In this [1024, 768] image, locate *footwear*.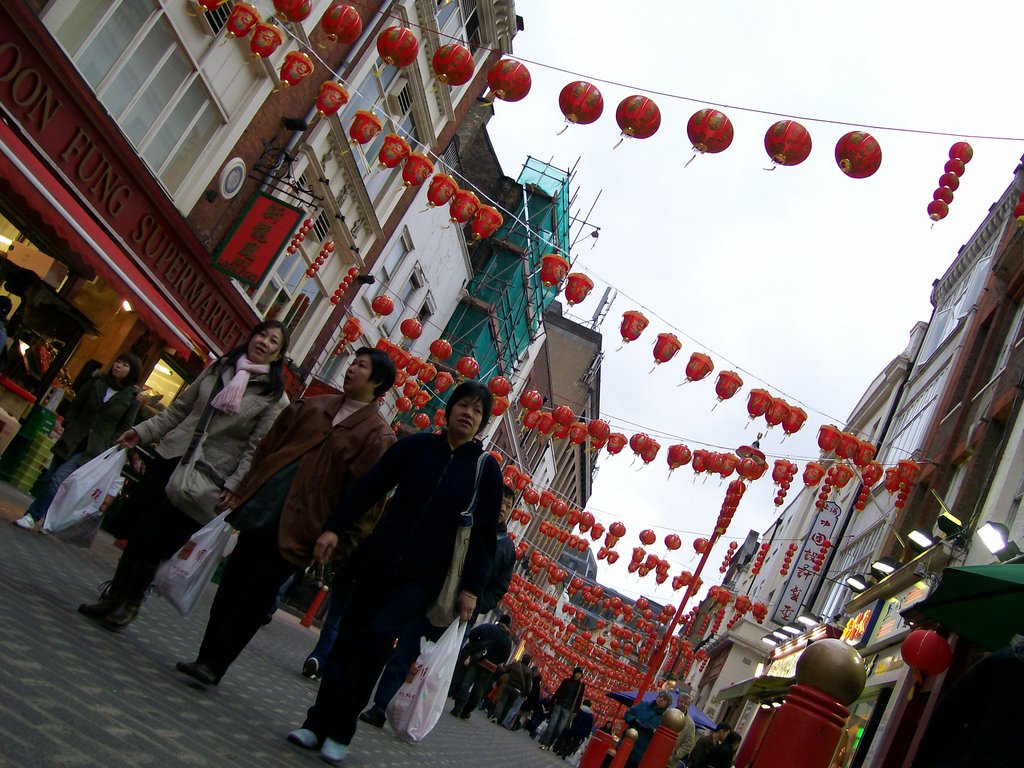
Bounding box: x1=79 y1=559 x2=133 y2=619.
